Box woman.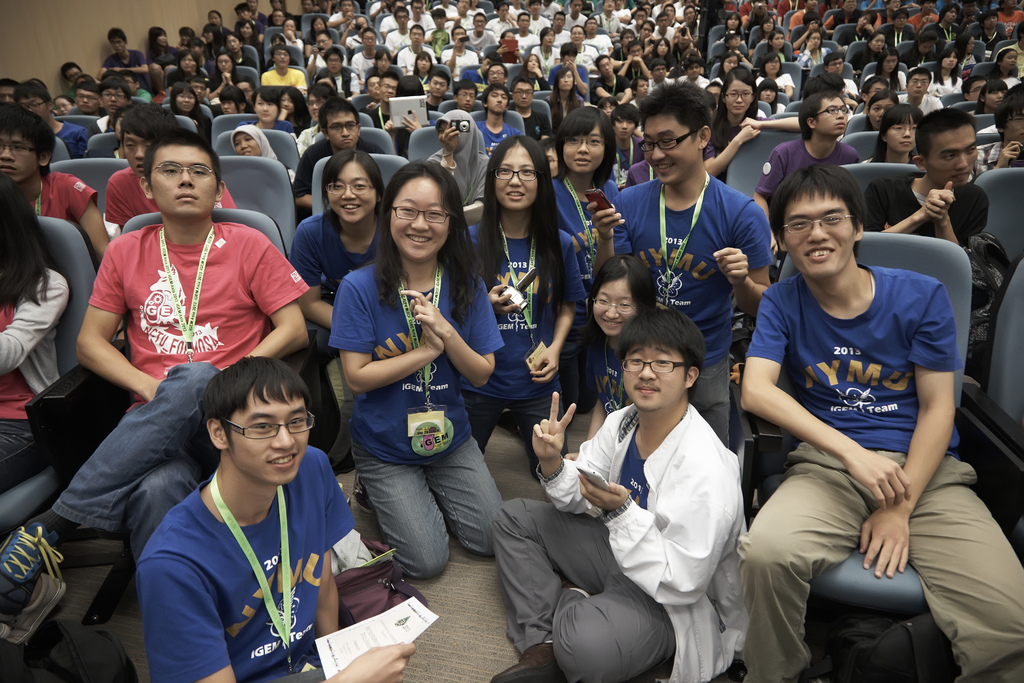
(left=278, top=88, right=310, bottom=132).
